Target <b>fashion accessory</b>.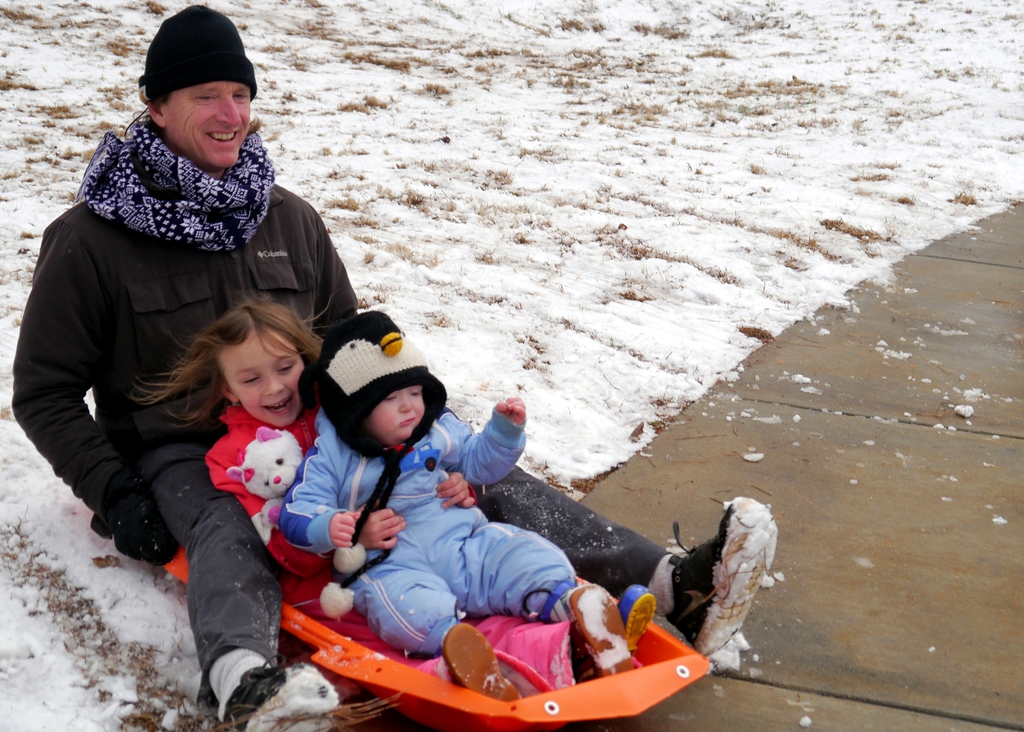
Target region: <box>316,309,449,619</box>.
